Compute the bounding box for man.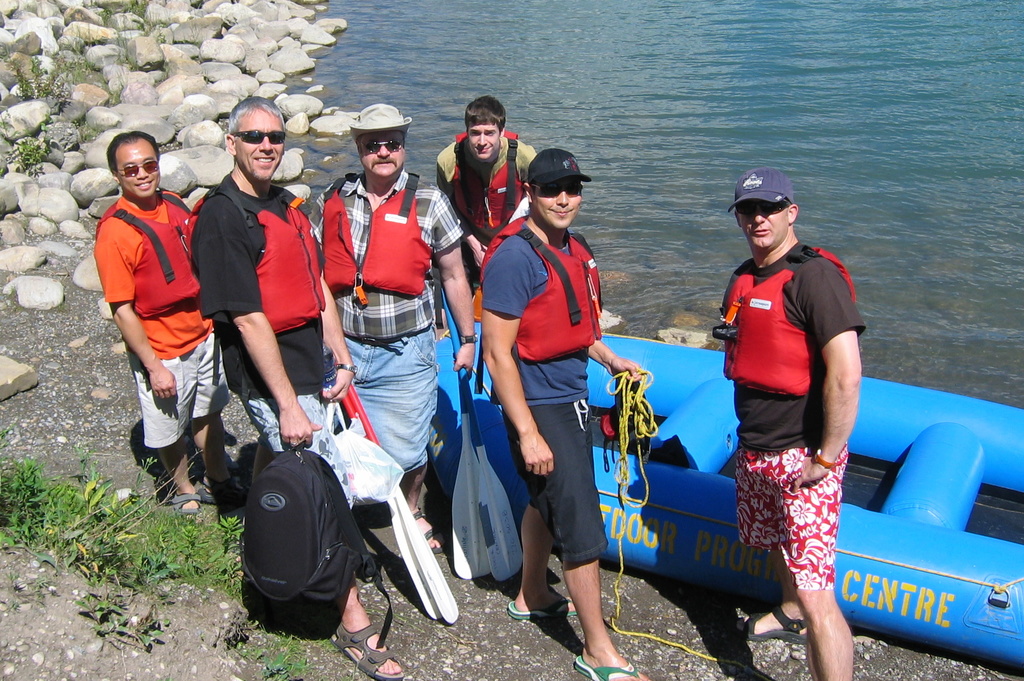
<region>476, 143, 651, 680</region>.
